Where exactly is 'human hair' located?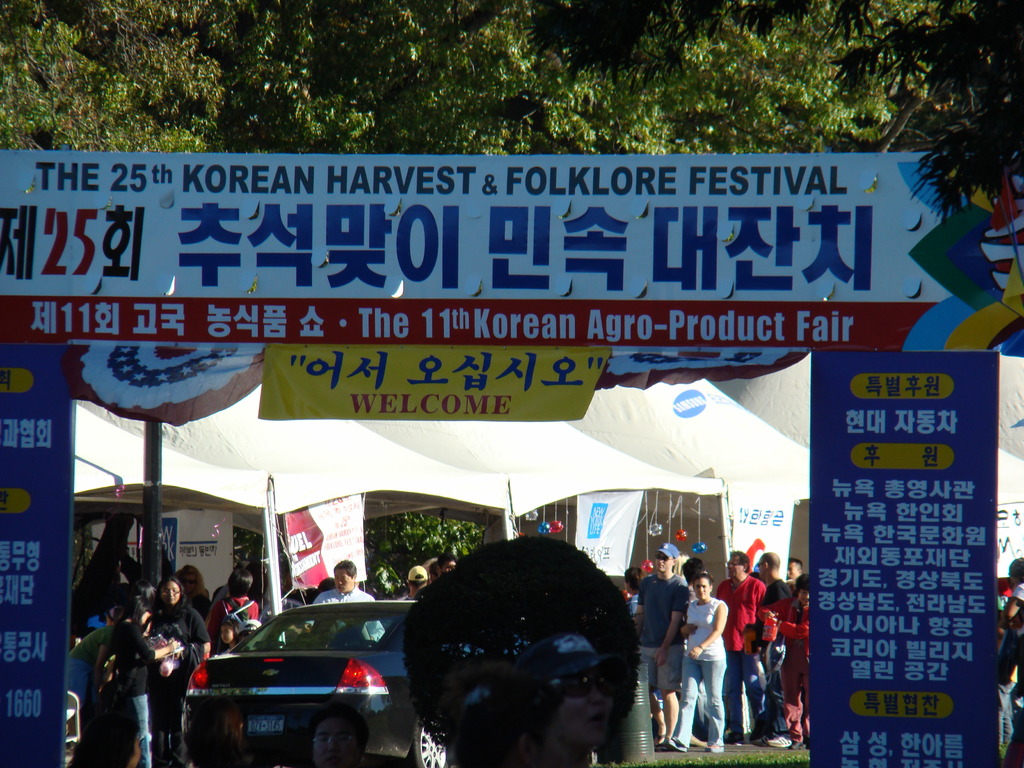
Its bounding box is 153:578:190:625.
